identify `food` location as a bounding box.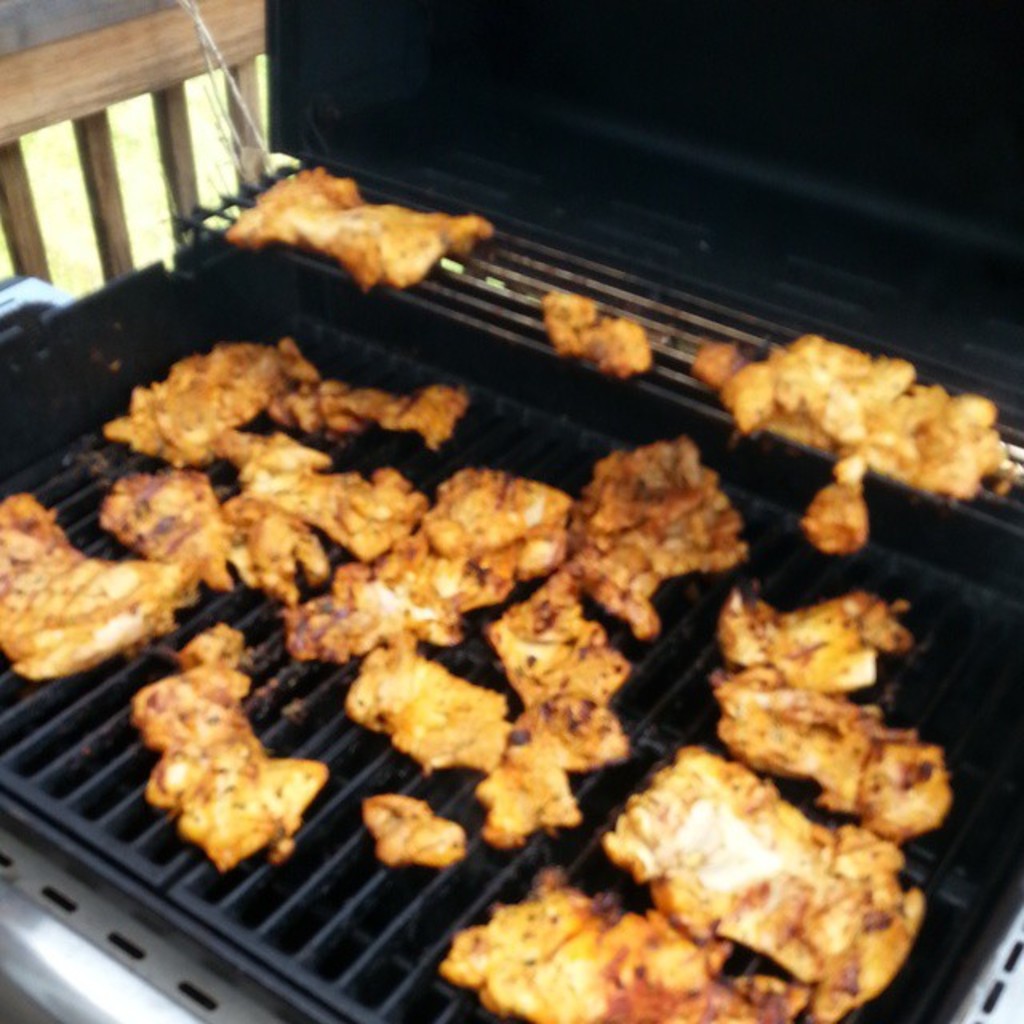
Rect(286, 542, 490, 662).
